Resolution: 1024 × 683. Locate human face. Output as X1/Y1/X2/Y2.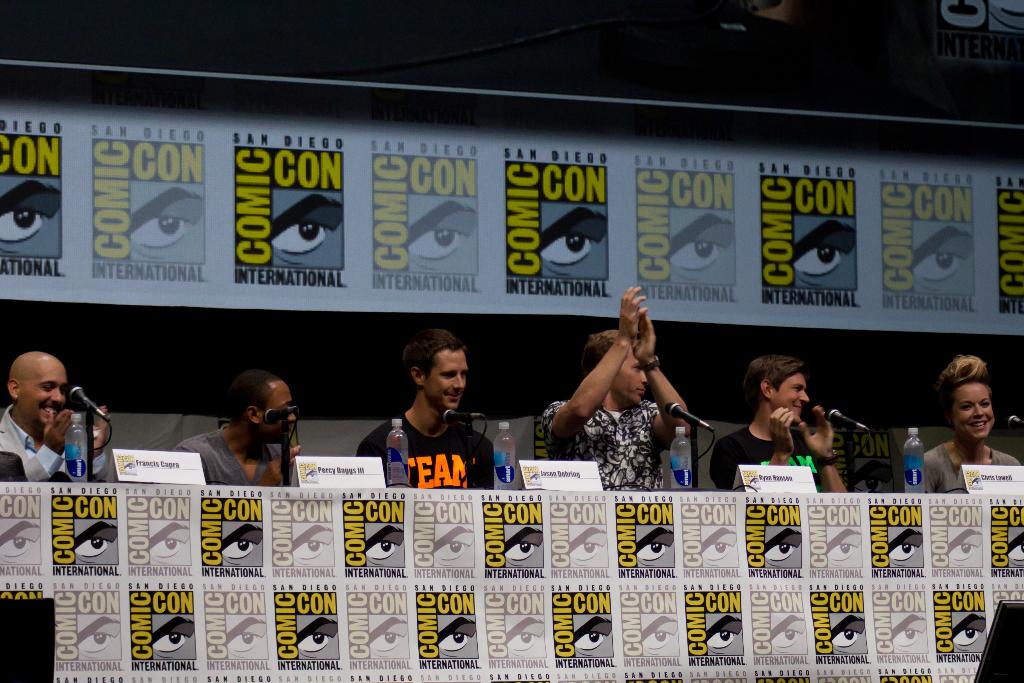
428/345/472/412.
